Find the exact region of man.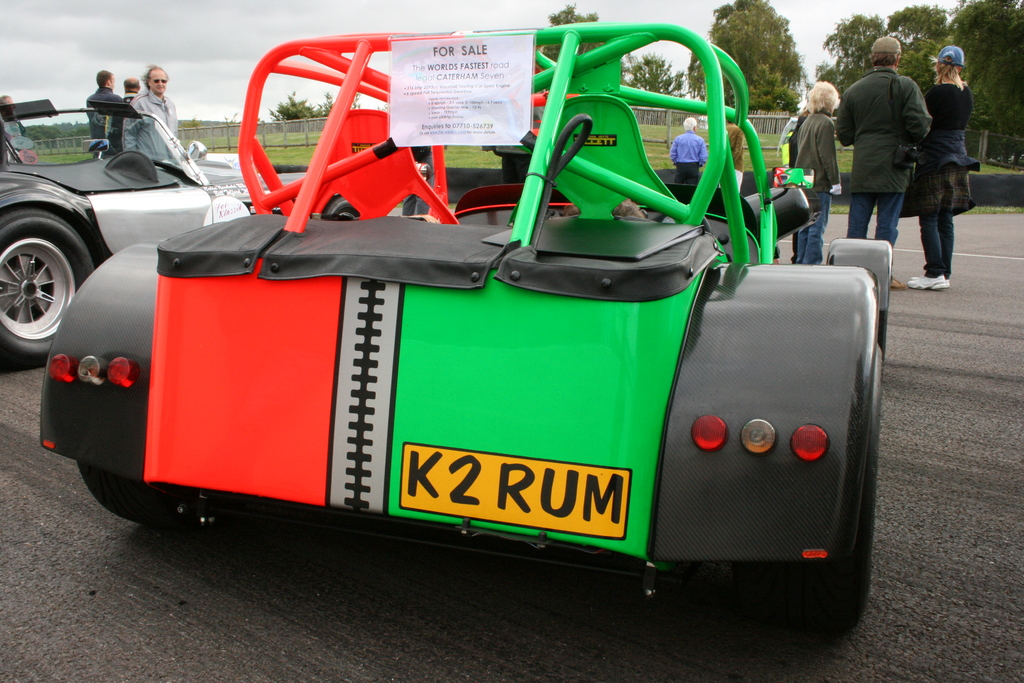
Exact region: region(108, 78, 140, 148).
